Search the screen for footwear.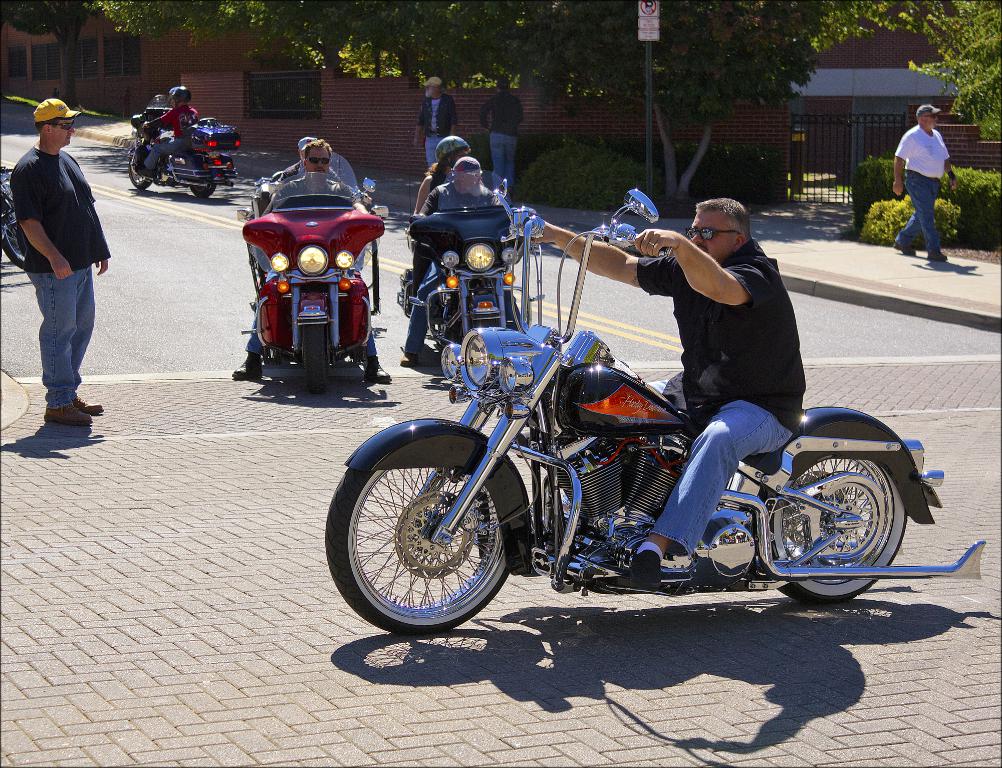
Found at {"left": 235, "top": 355, "right": 264, "bottom": 379}.
